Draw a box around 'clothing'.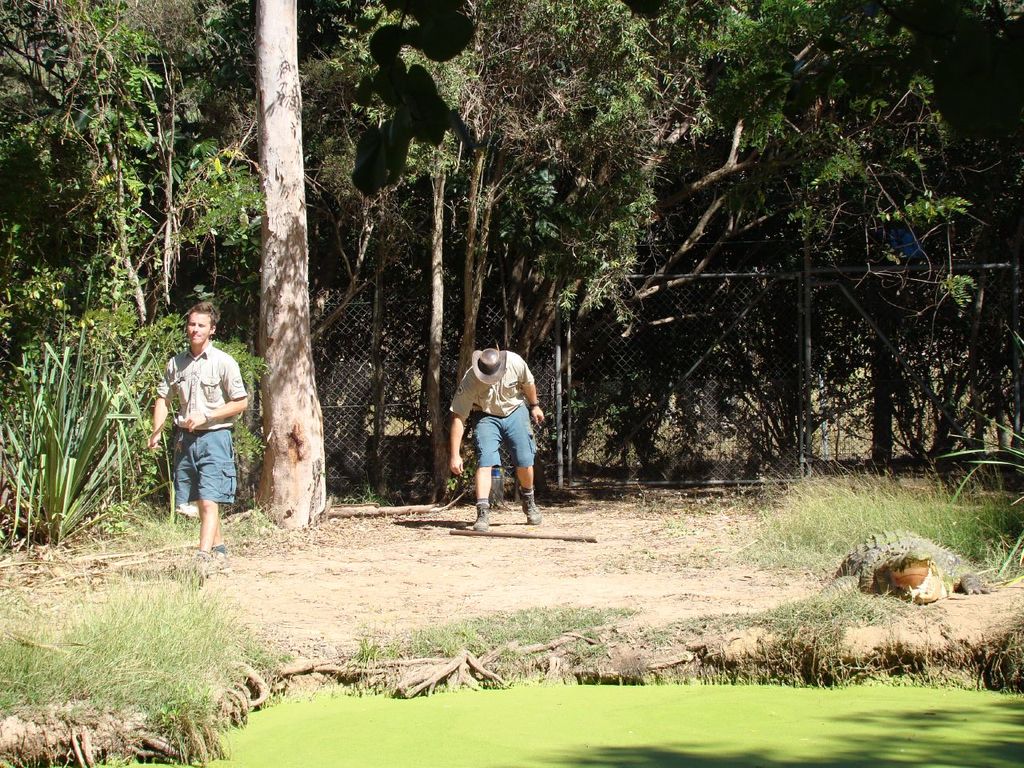
BBox(214, 542, 227, 554).
